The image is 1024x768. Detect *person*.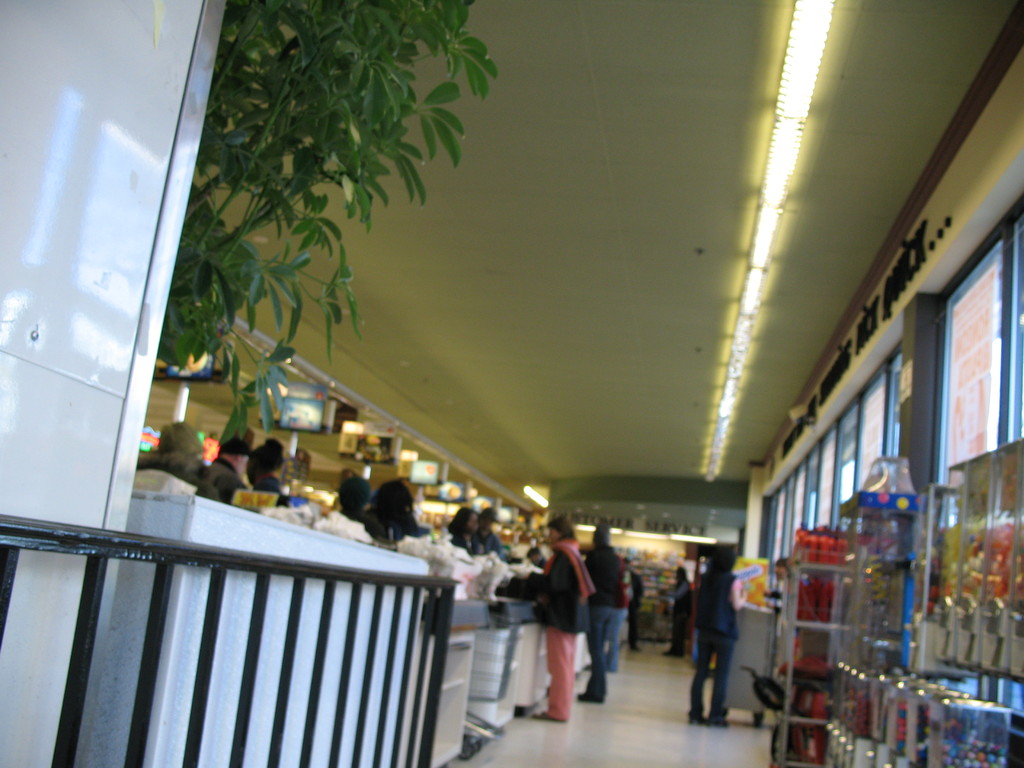
Detection: l=582, t=523, r=623, b=666.
